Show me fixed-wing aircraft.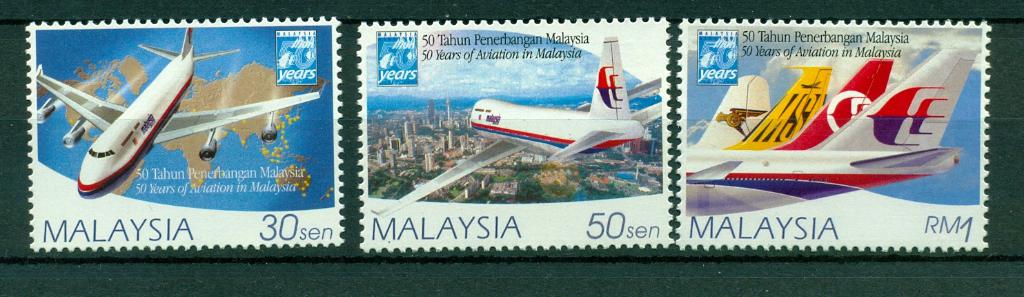
fixed-wing aircraft is here: detection(685, 75, 771, 149).
